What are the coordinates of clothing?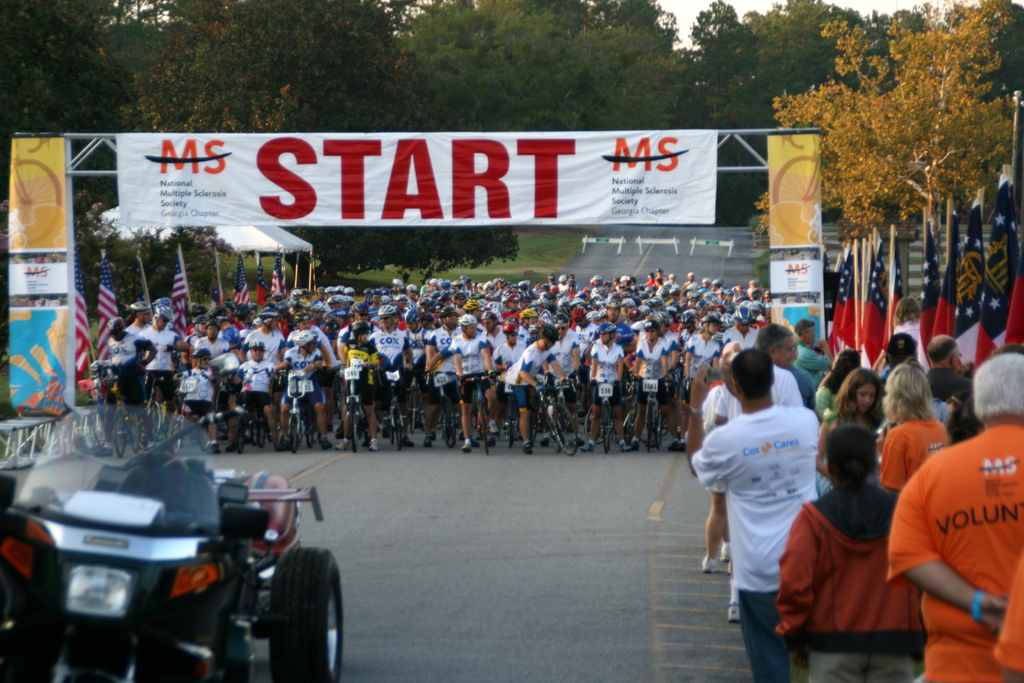
locate(774, 365, 808, 409).
